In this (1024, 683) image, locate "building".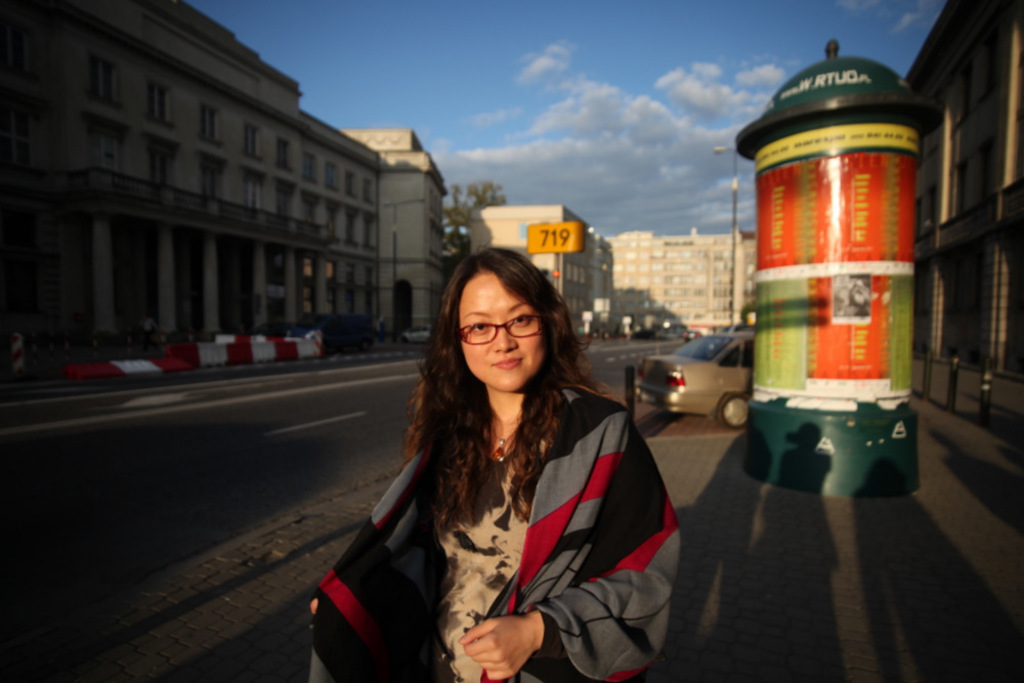
Bounding box: <bbox>465, 201, 586, 334</bbox>.
